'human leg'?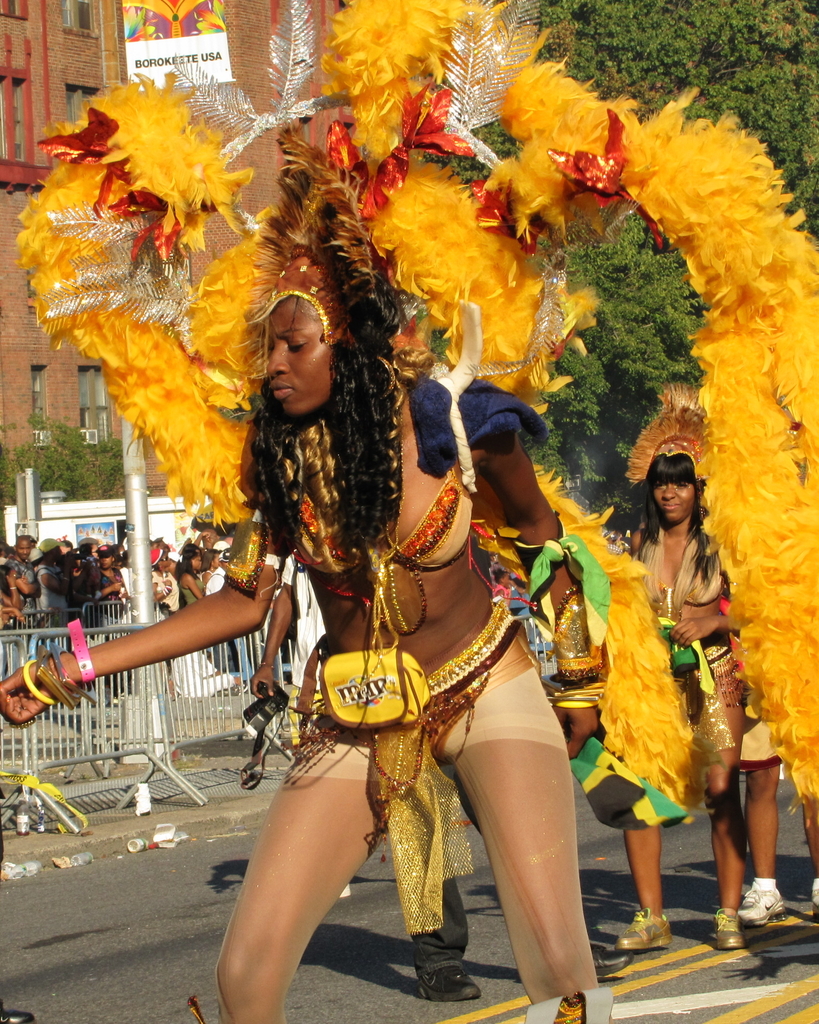
select_region(615, 820, 669, 946)
